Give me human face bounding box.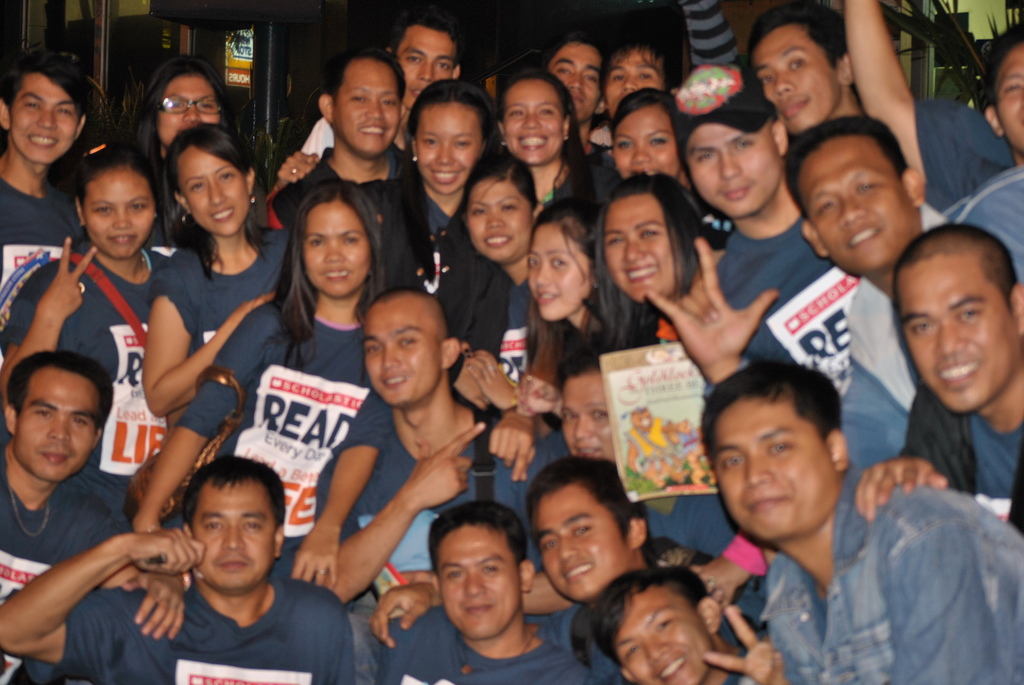
l=781, t=136, r=922, b=272.
